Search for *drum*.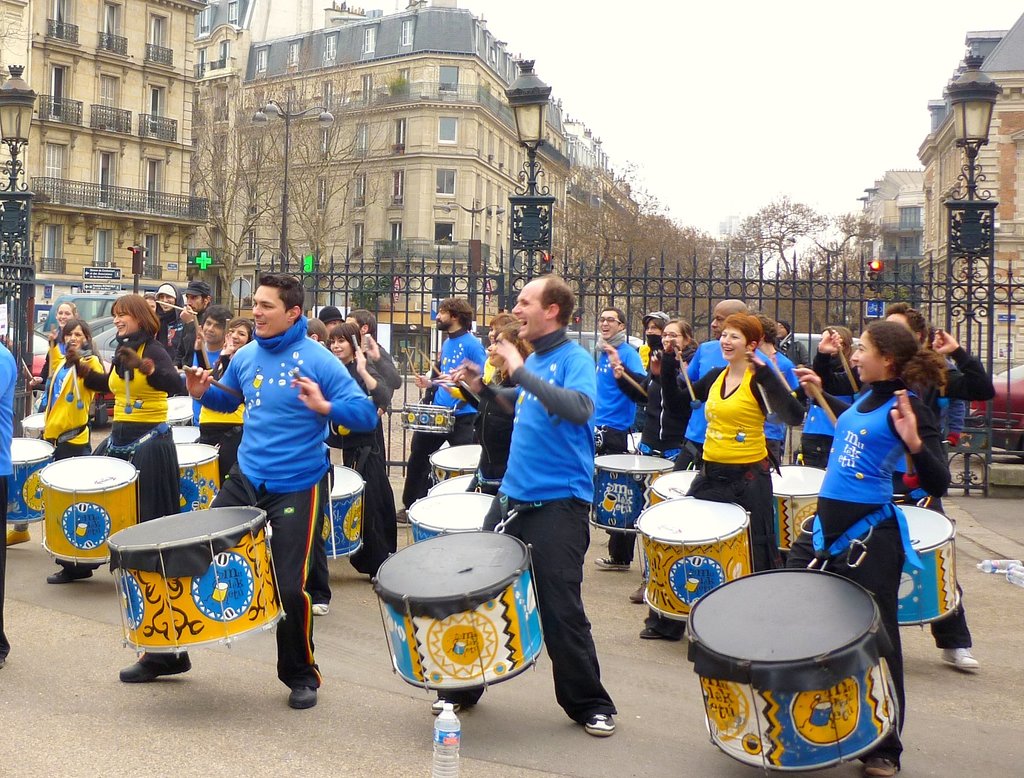
Found at (left=372, top=532, right=543, bottom=694).
